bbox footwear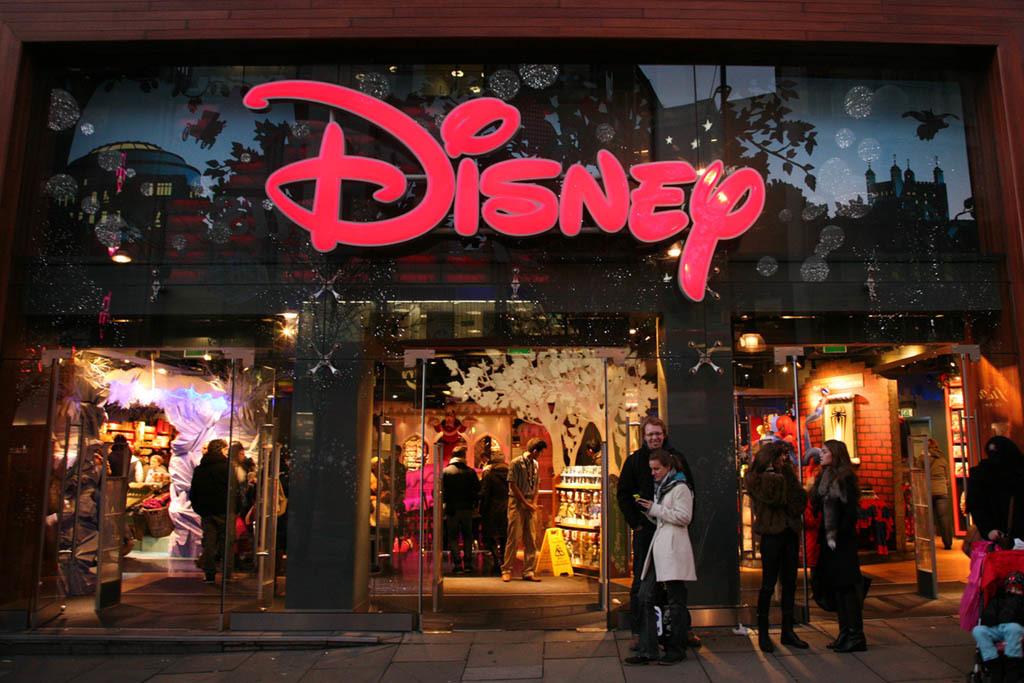
(left=201, top=574, right=209, bottom=581)
